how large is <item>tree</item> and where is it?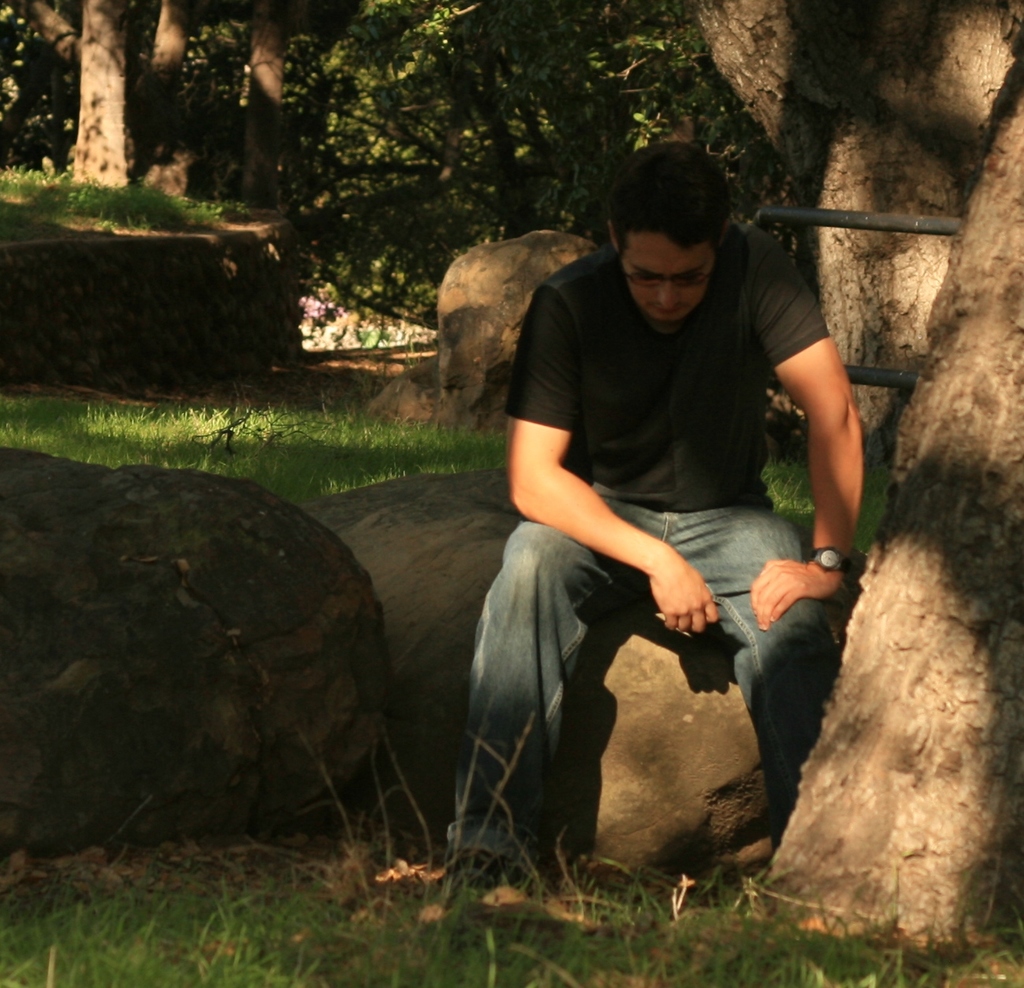
Bounding box: 694:0:1023:489.
